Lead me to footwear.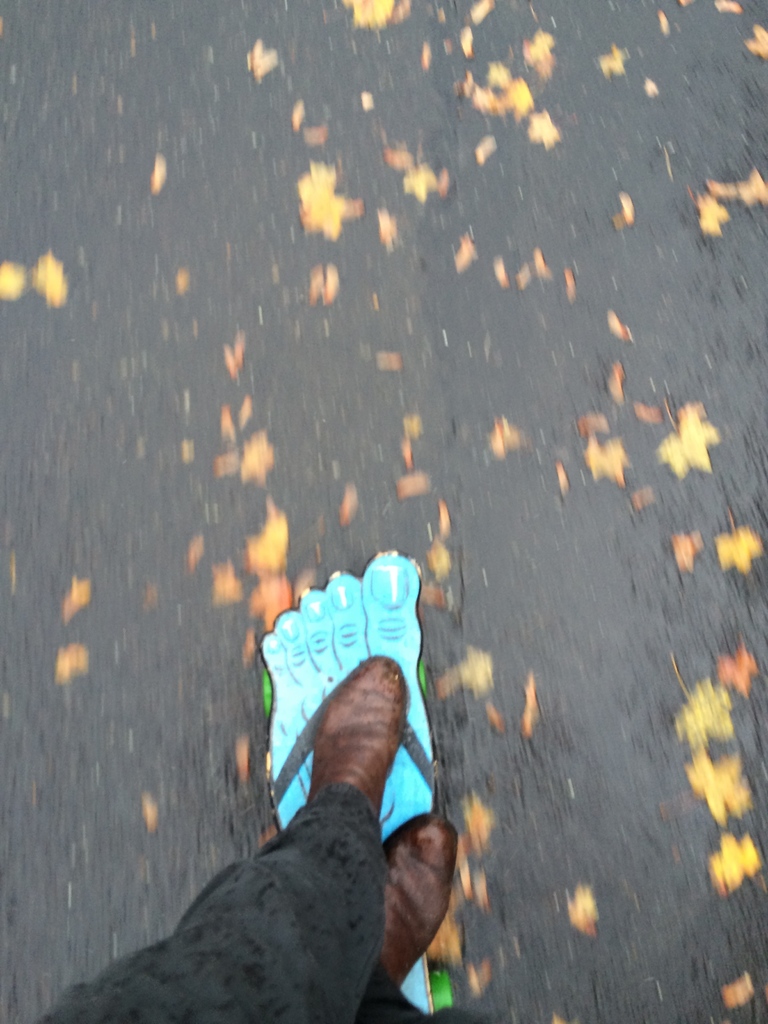
Lead to 303:652:412:851.
